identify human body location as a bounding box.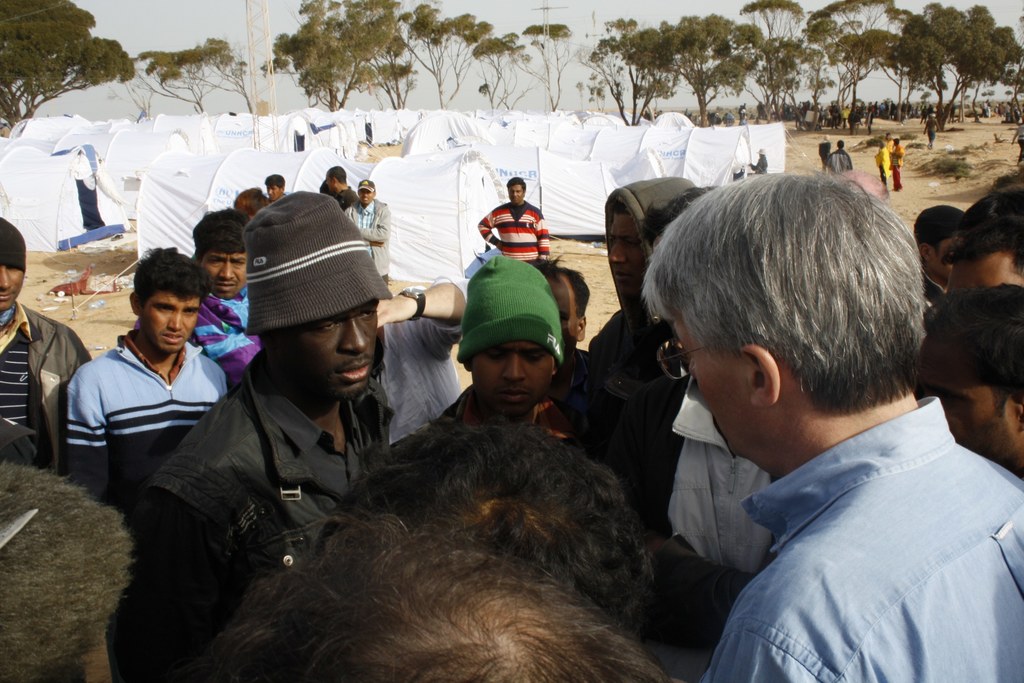
detection(332, 187, 359, 207).
